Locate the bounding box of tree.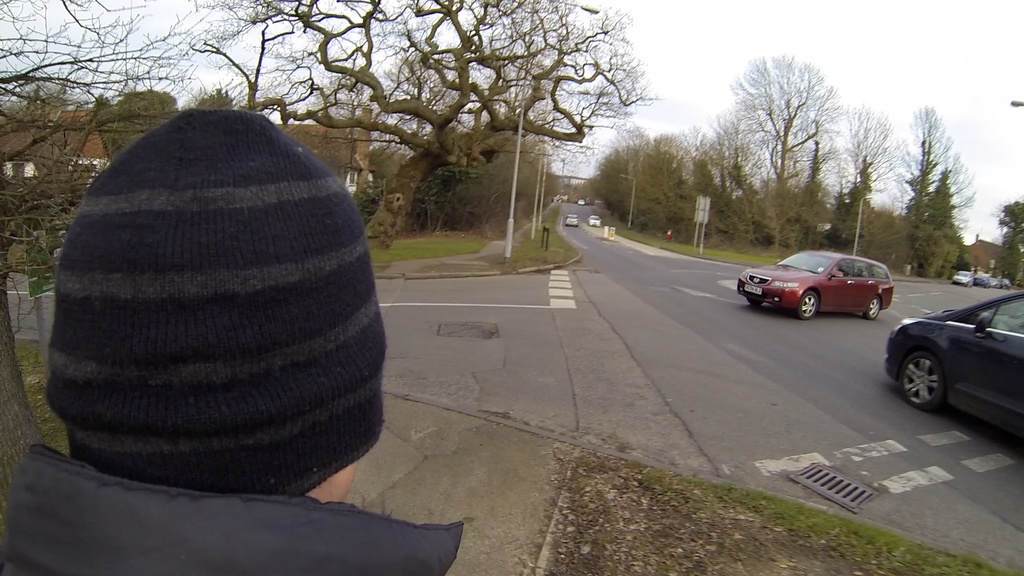
Bounding box: <bbox>996, 196, 1023, 287</bbox>.
